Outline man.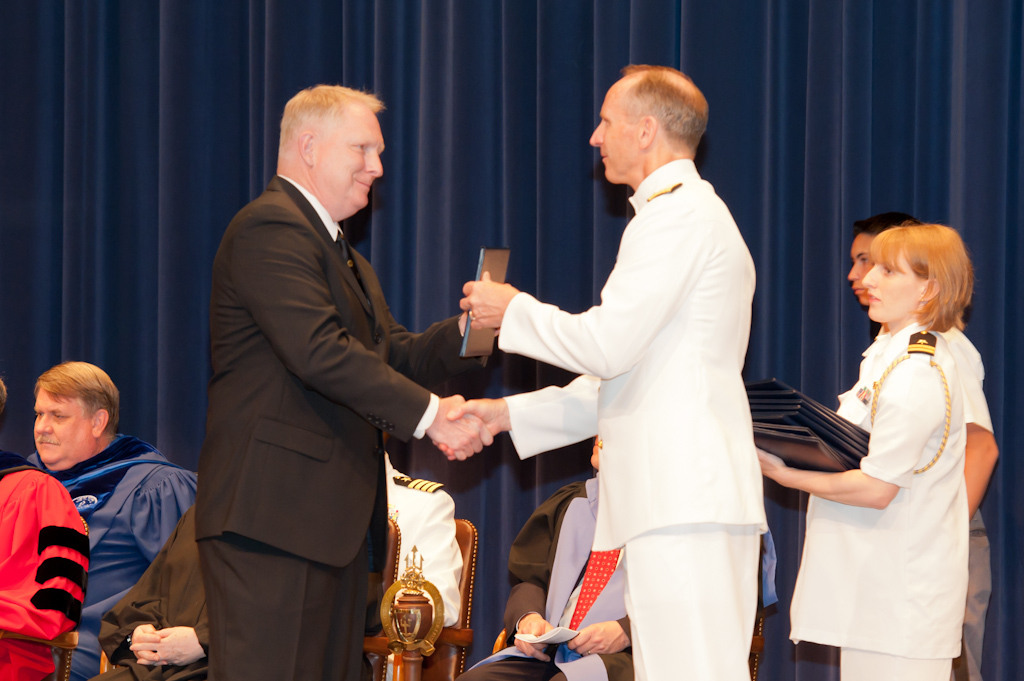
Outline: x1=461, y1=430, x2=635, y2=680.
